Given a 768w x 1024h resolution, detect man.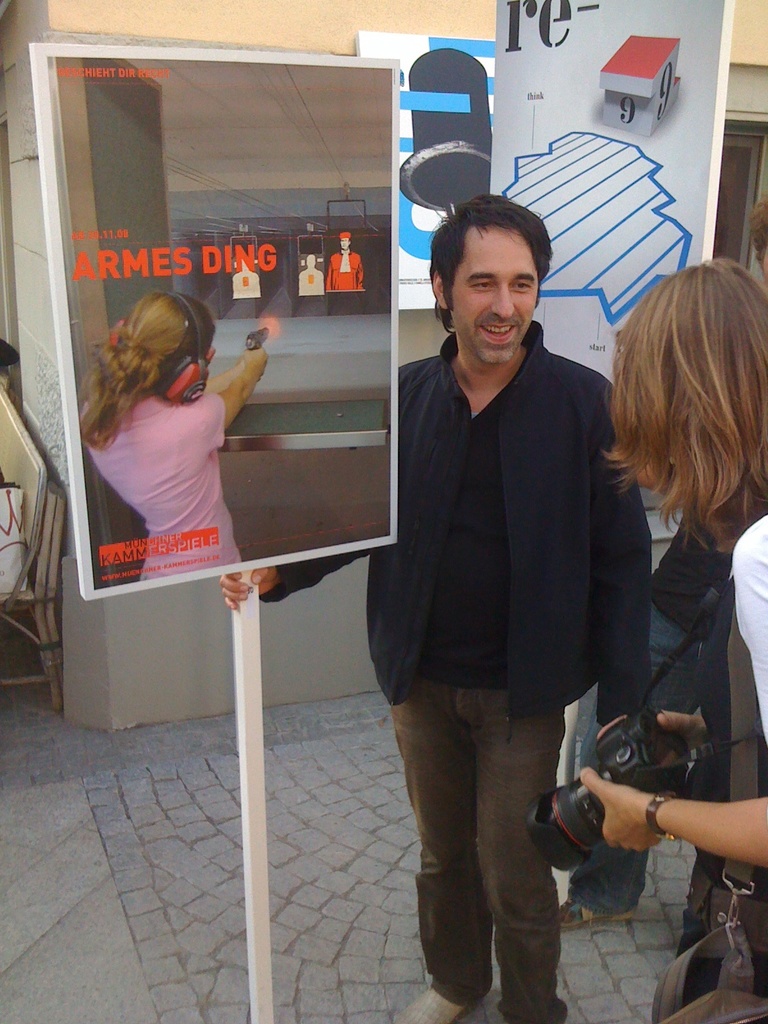
region(243, 159, 655, 941).
